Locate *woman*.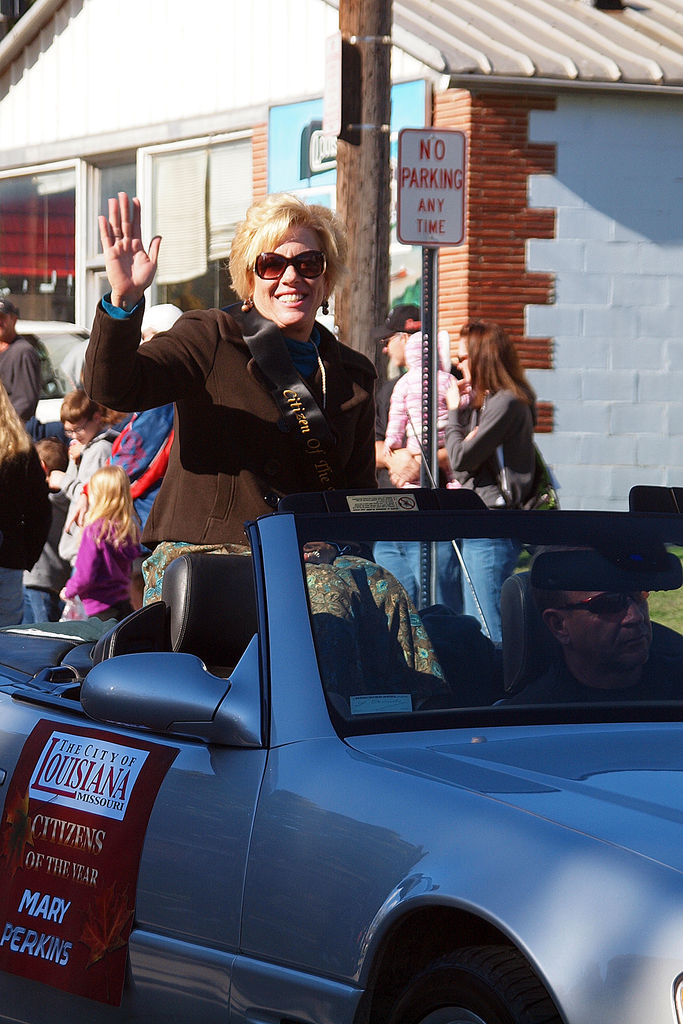
Bounding box: {"x1": 442, "y1": 339, "x2": 539, "y2": 645}.
